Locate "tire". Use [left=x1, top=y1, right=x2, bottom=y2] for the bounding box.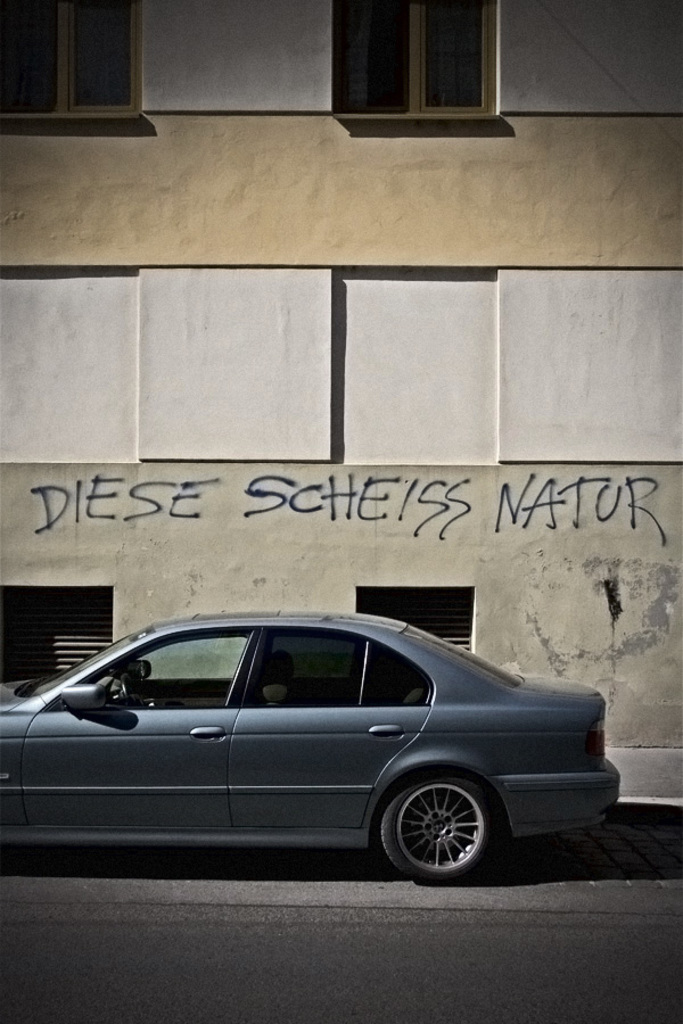
[left=372, top=774, right=516, bottom=880].
